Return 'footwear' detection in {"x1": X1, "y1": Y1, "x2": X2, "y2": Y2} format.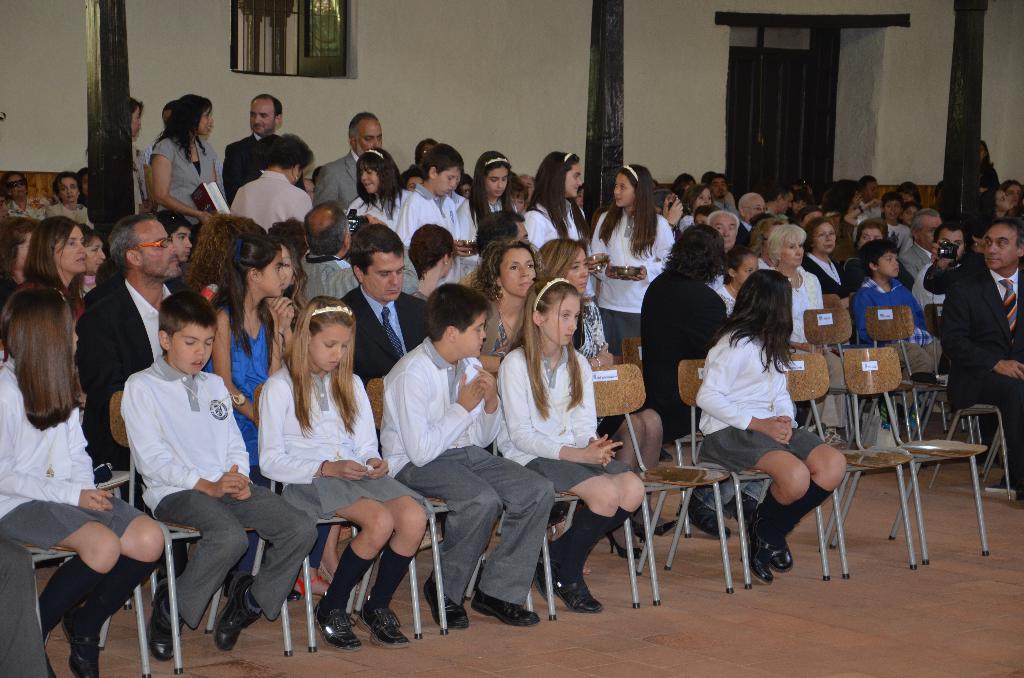
{"x1": 216, "y1": 570, "x2": 263, "y2": 654}.
